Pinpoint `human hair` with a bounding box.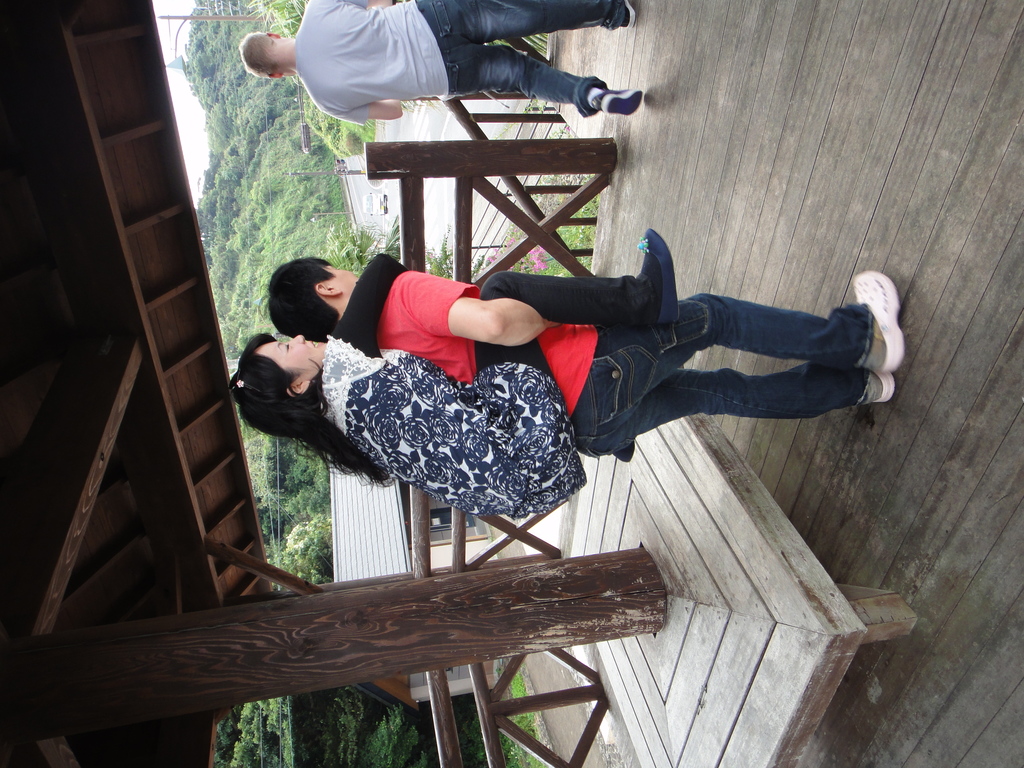
bbox=[227, 331, 396, 491].
